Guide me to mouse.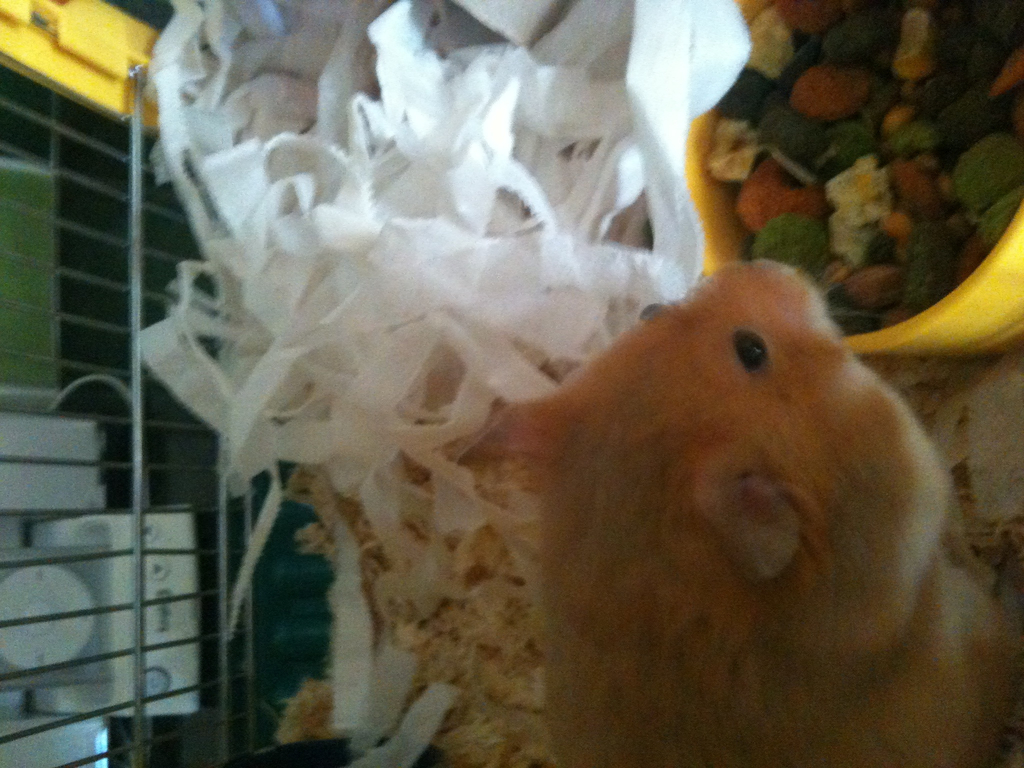
Guidance: x1=492, y1=265, x2=1005, y2=767.
